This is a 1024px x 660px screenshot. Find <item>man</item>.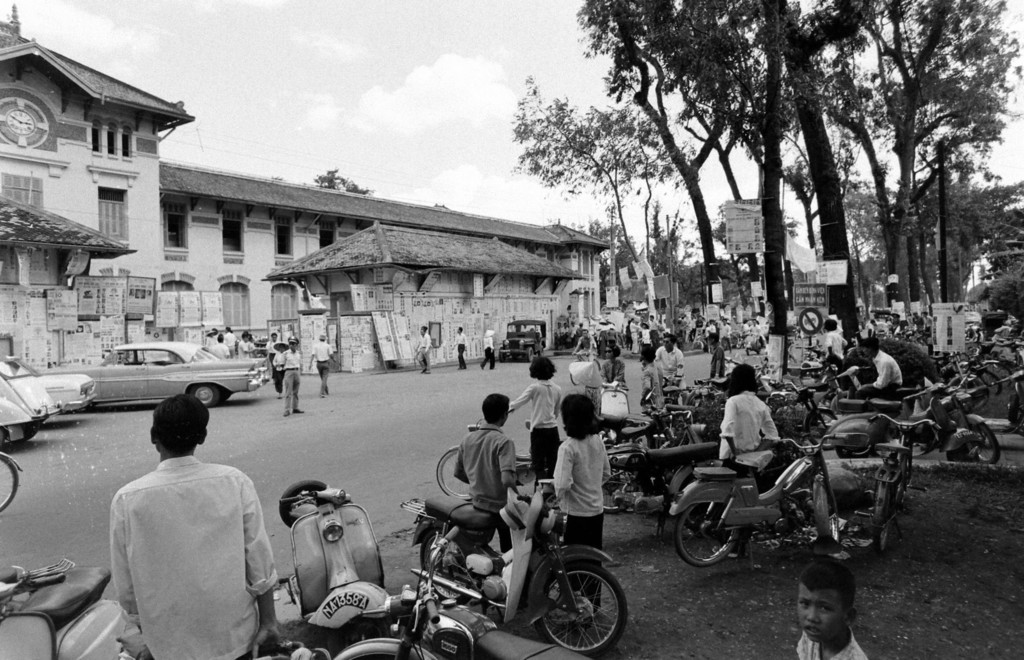
Bounding box: 86/358/287/659.
